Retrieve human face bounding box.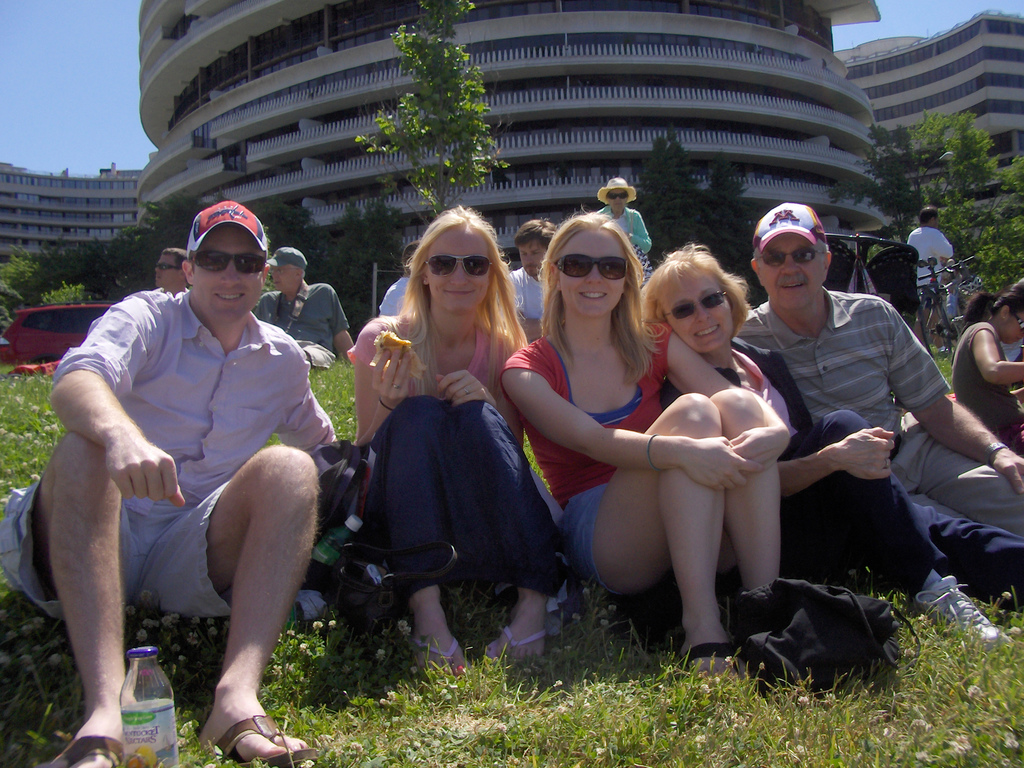
Bounding box: region(154, 258, 184, 294).
